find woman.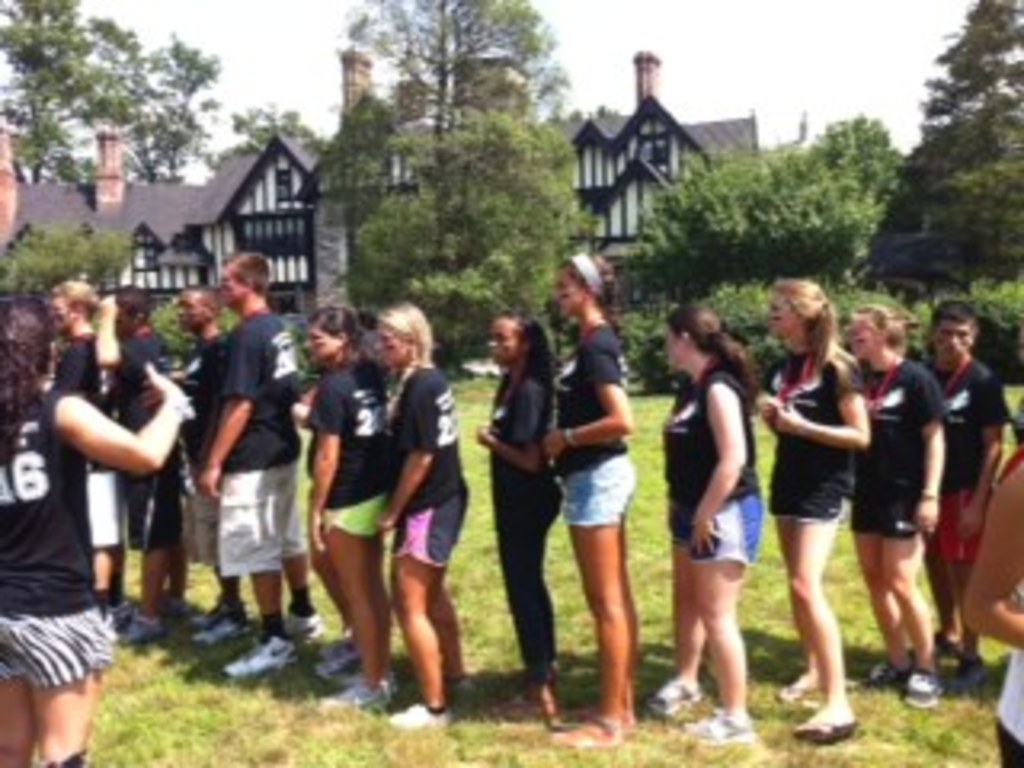
653 298 762 739.
